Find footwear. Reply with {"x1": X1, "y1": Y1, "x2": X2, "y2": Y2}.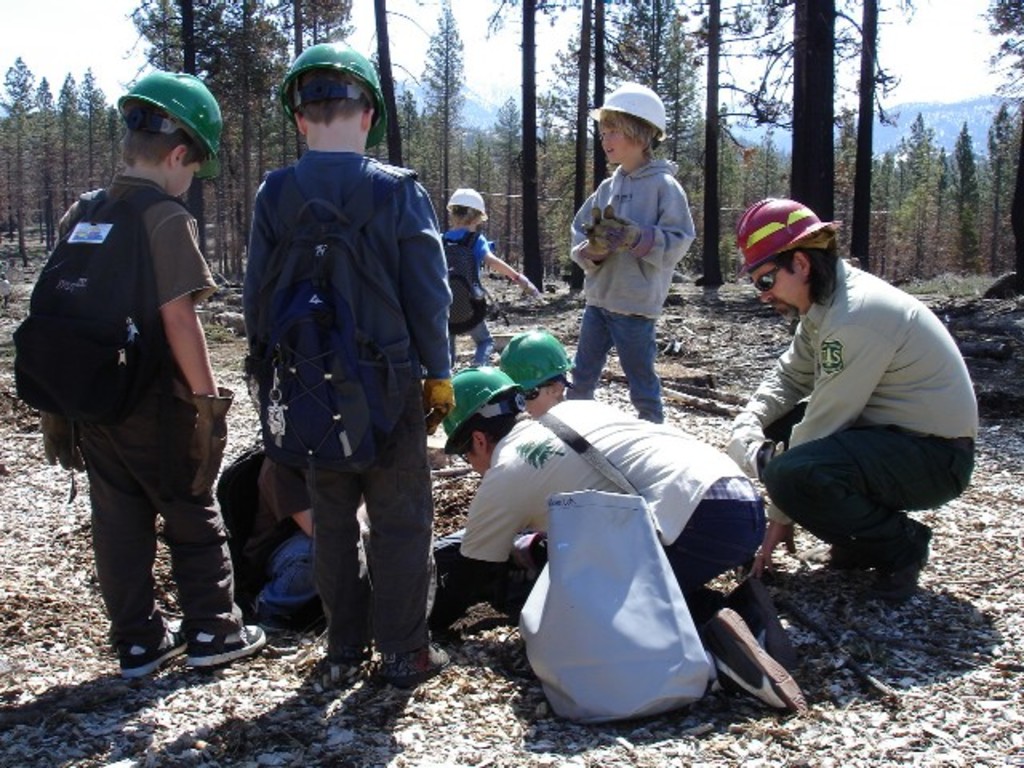
{"x1": 245, "y1": 602, "x2": 291, "y2": 630}.
